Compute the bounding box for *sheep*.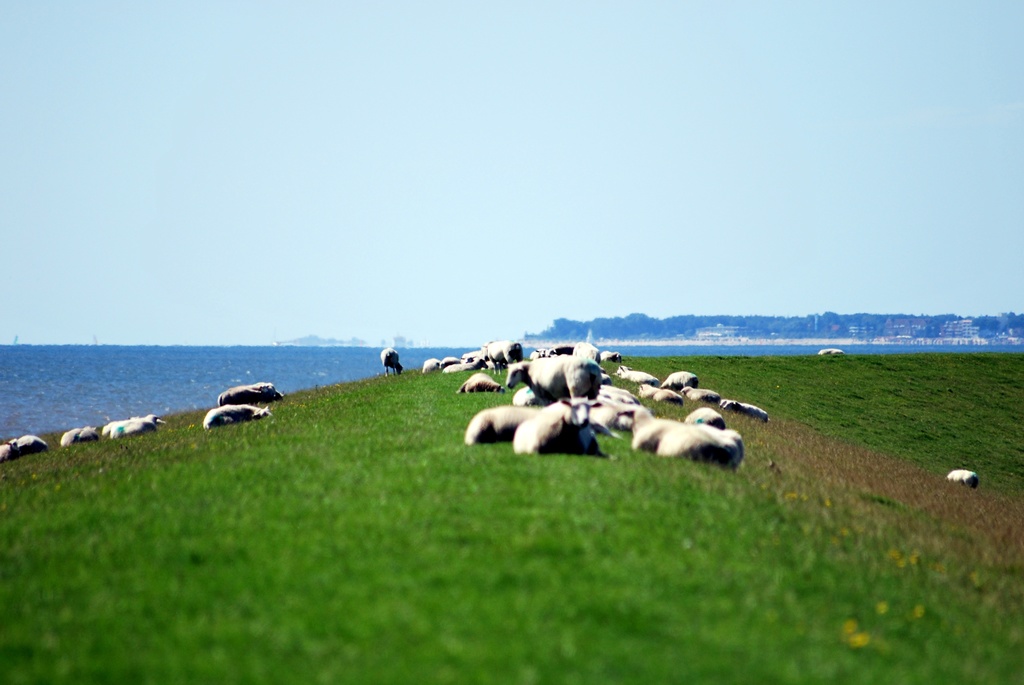
crop(940, 468, 982, 487).
